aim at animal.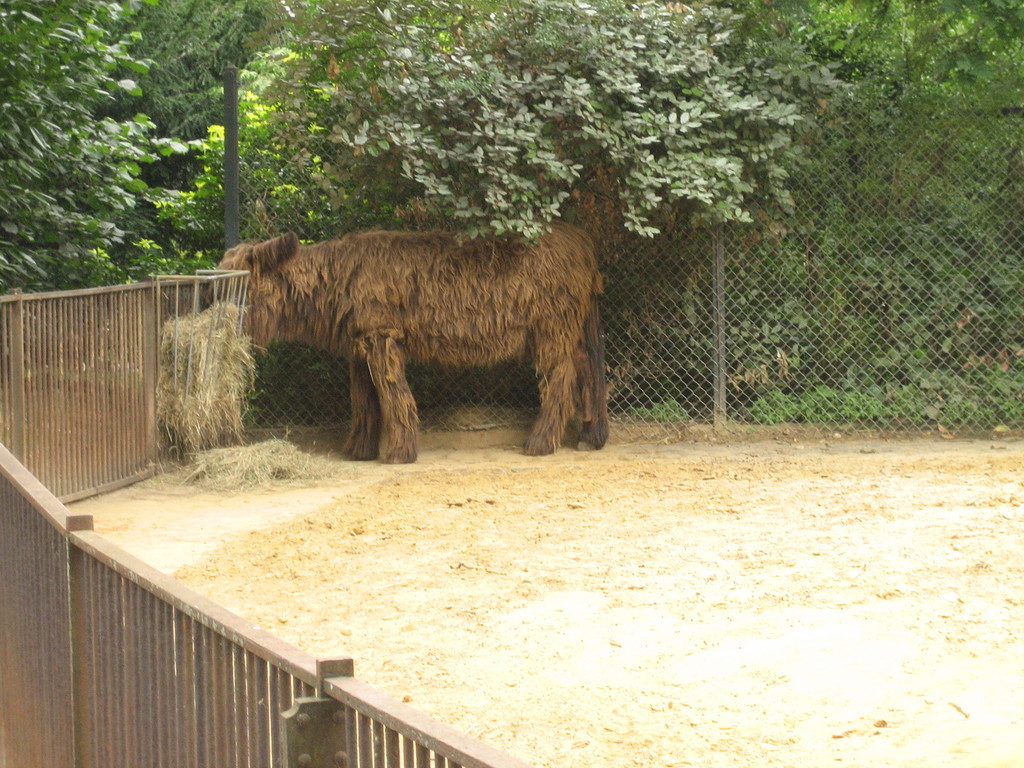
Aimed at 219, 227, 611, 467.
